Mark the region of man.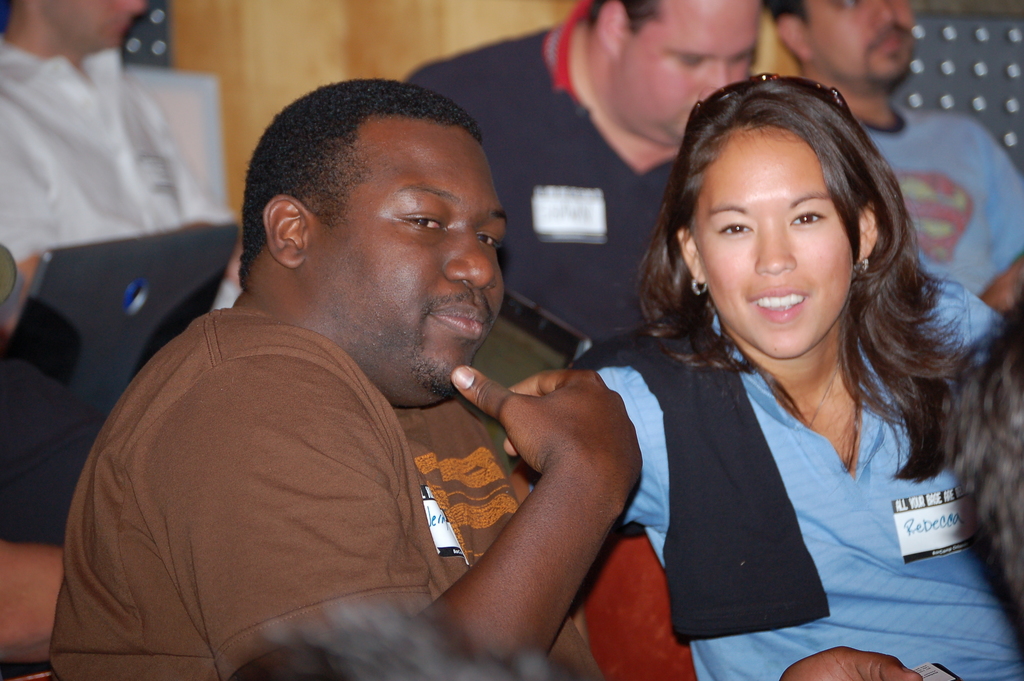
Region: bbox=[66, 62, 710, 660].
